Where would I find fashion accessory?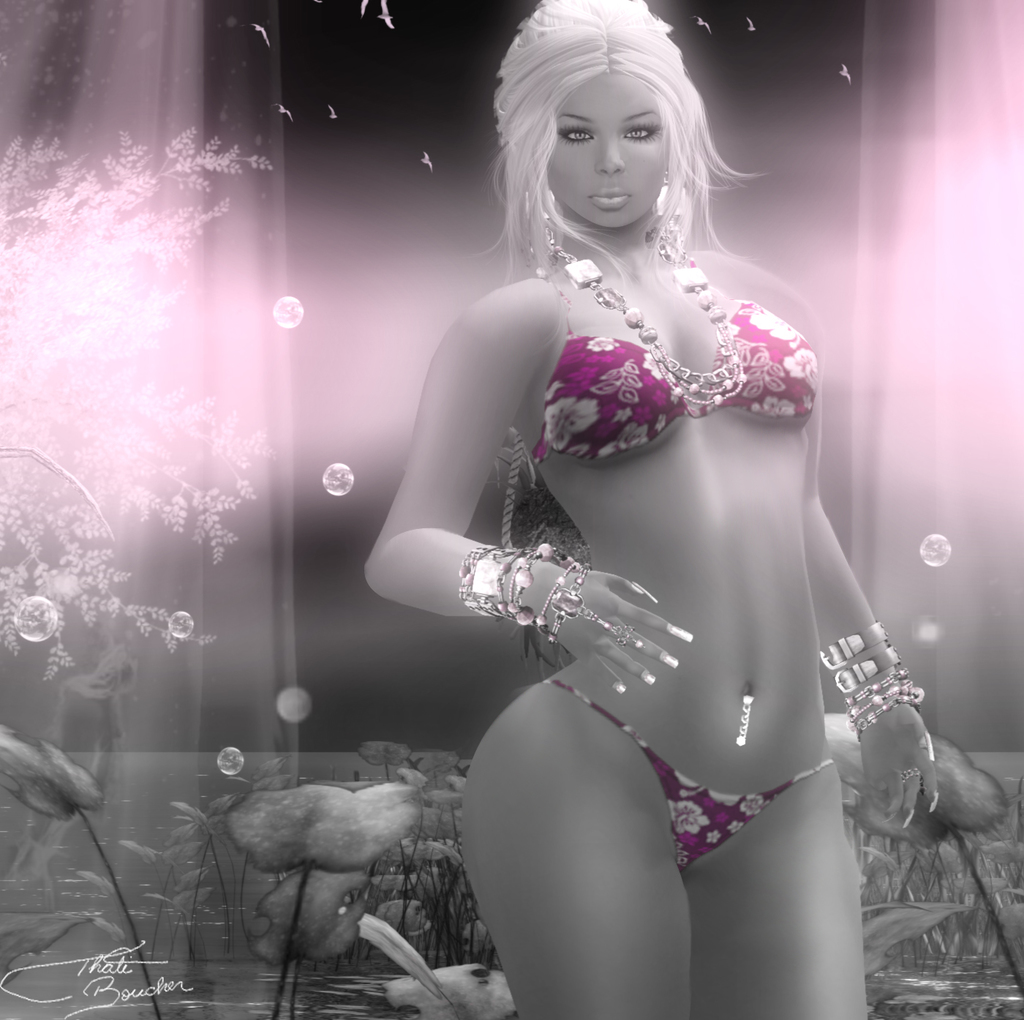
At [736,686,758,749].
